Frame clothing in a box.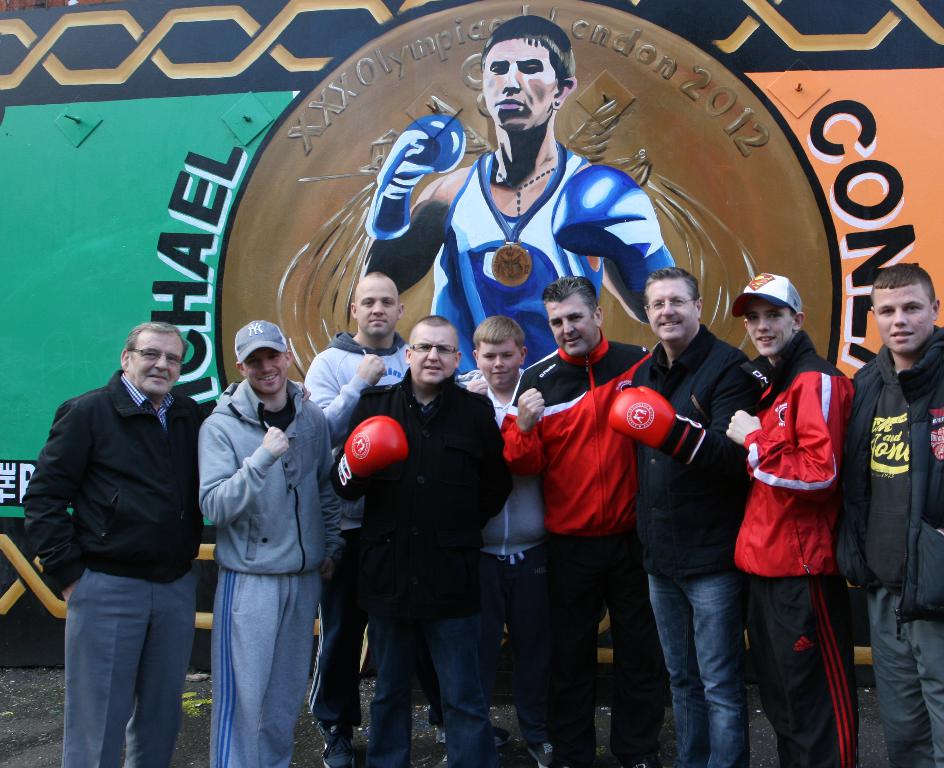
left=62, top=573, right=194, bottom=767.
